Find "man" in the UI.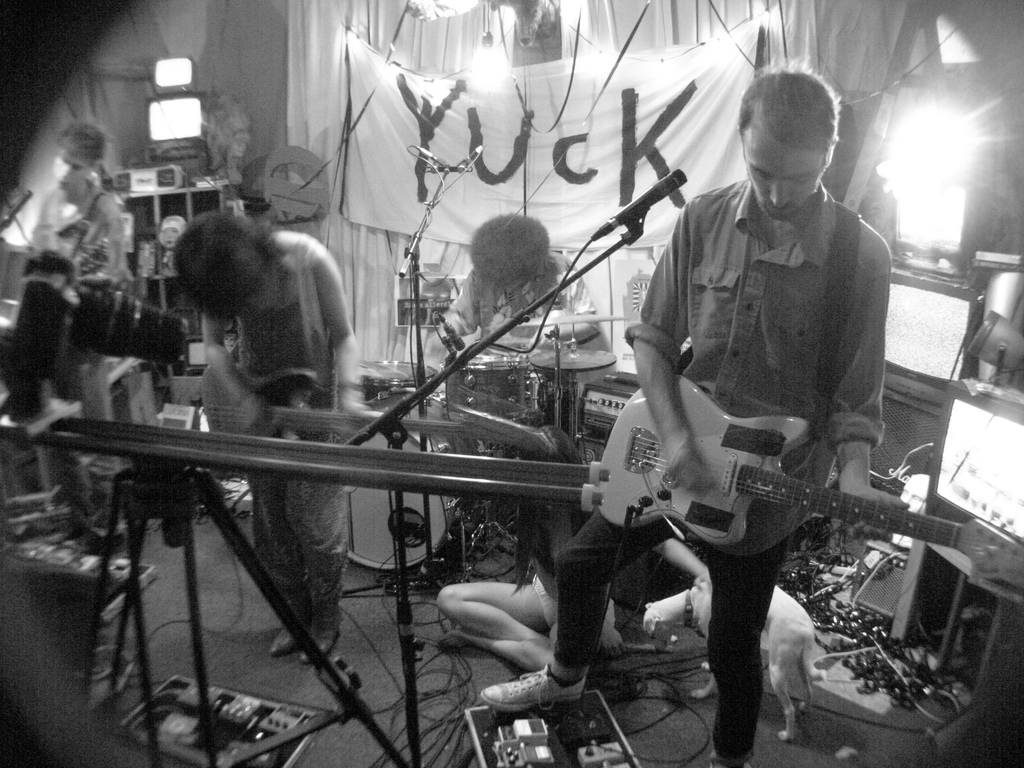
UI element at 175,217,356,664.
